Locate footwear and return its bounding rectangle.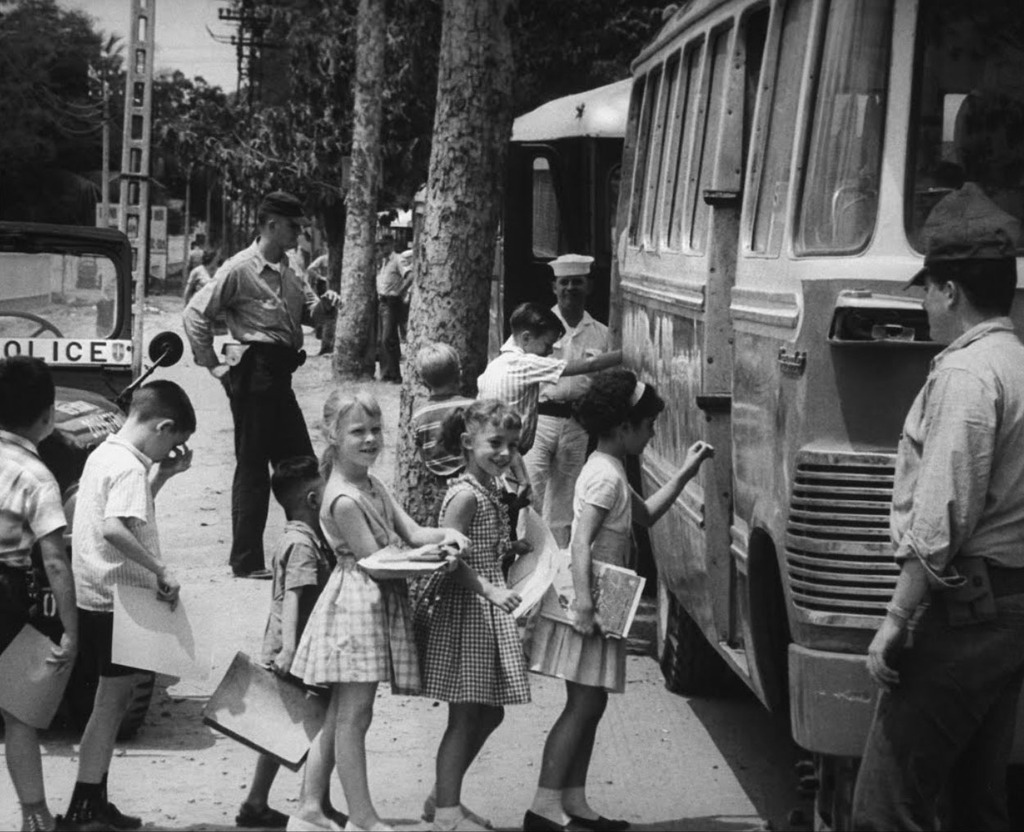
pyautogui.locateOnScreen(236, 797, 288, 827).
